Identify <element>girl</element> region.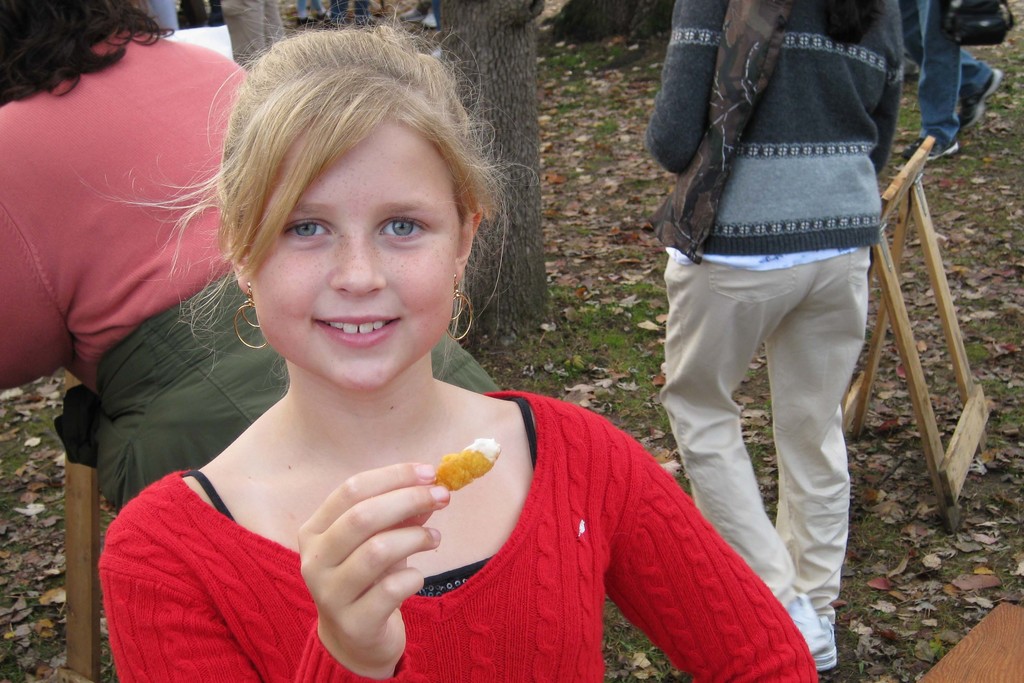
Region: pyautogui.locateOnScreen(97, 0, 819, 682).
